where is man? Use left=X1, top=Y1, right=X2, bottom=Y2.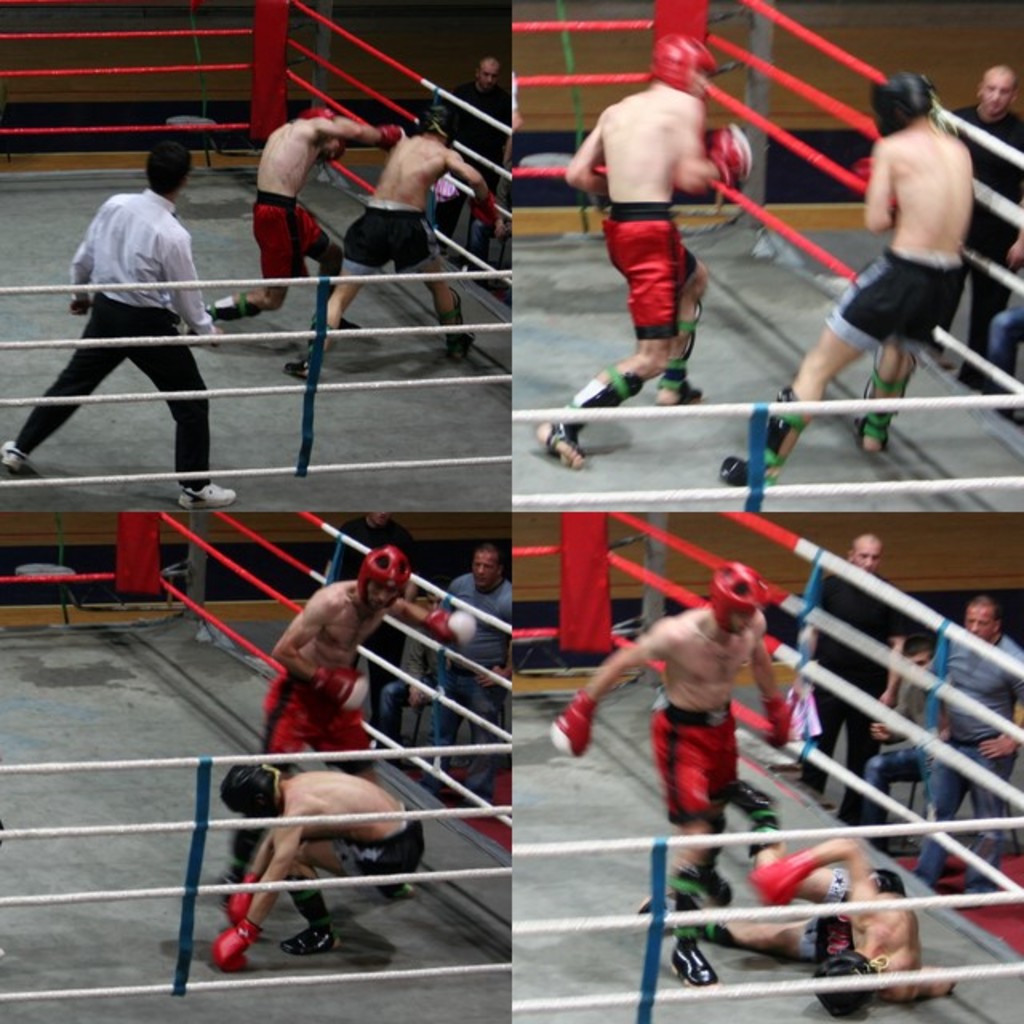
left=714, top=64, right=976, bottom=491.
